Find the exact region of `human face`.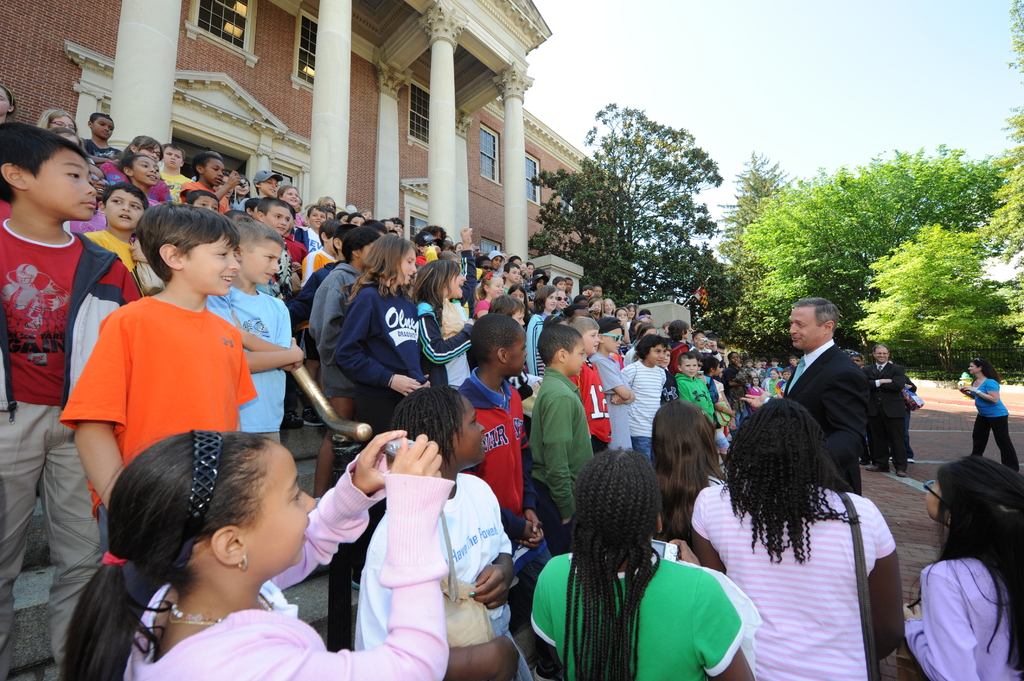
Exact region: x1=51, y1=116, x2=76, y2=129.
